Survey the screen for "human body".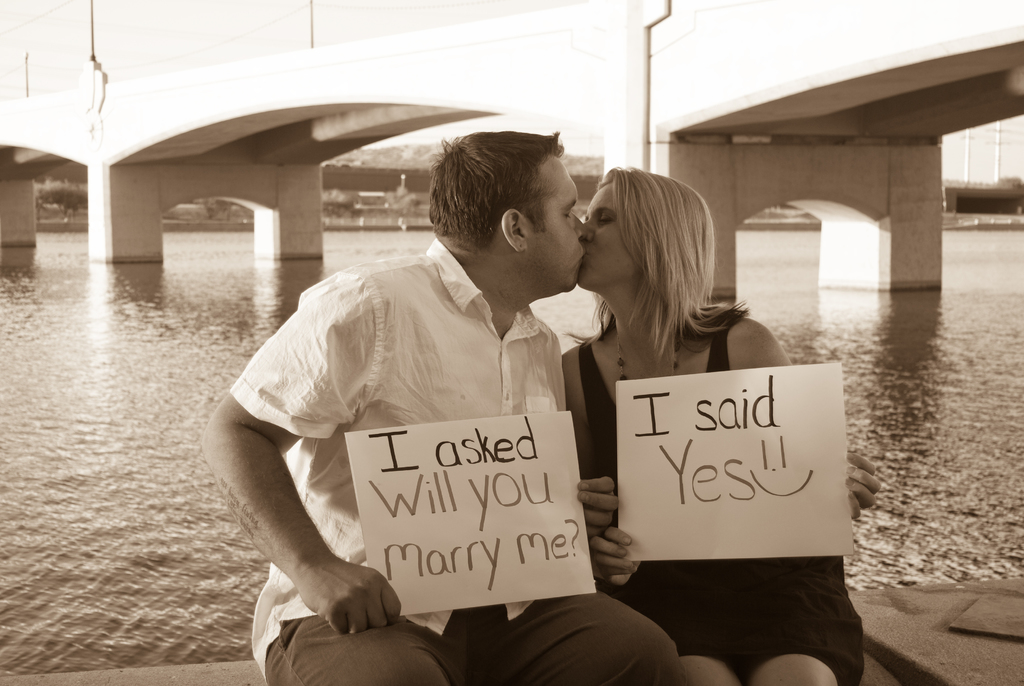
Survey found: rect(198, 132, 681, 685).
